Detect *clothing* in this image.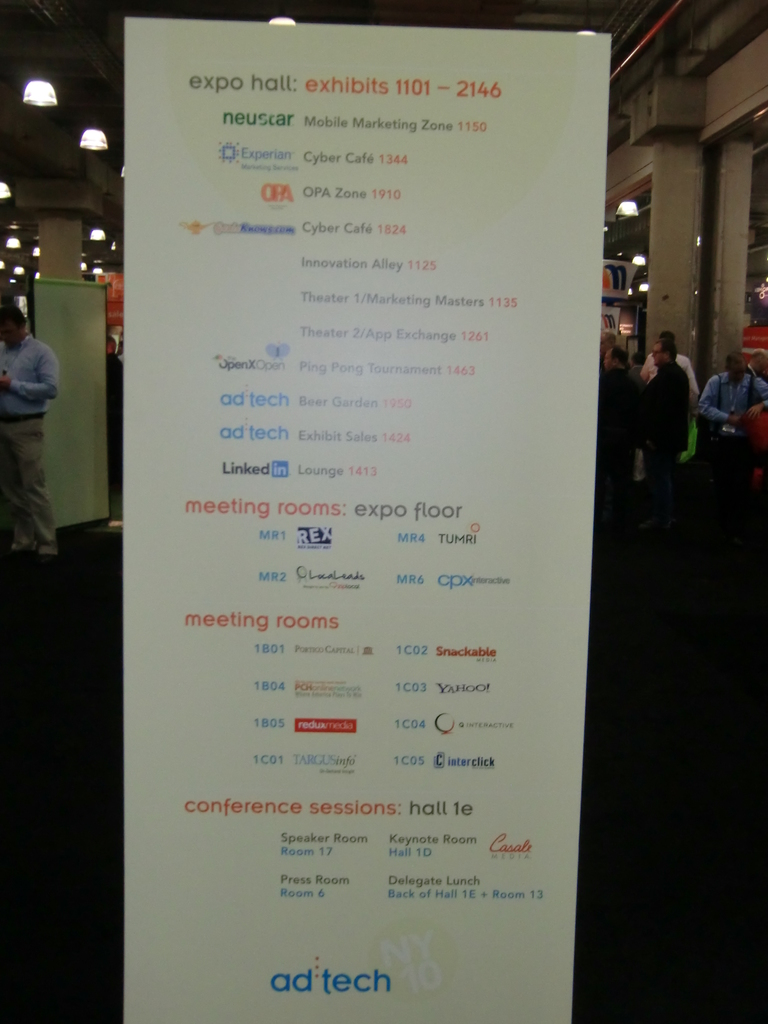
Detection: bbox=[701, 376, 764, 441].
